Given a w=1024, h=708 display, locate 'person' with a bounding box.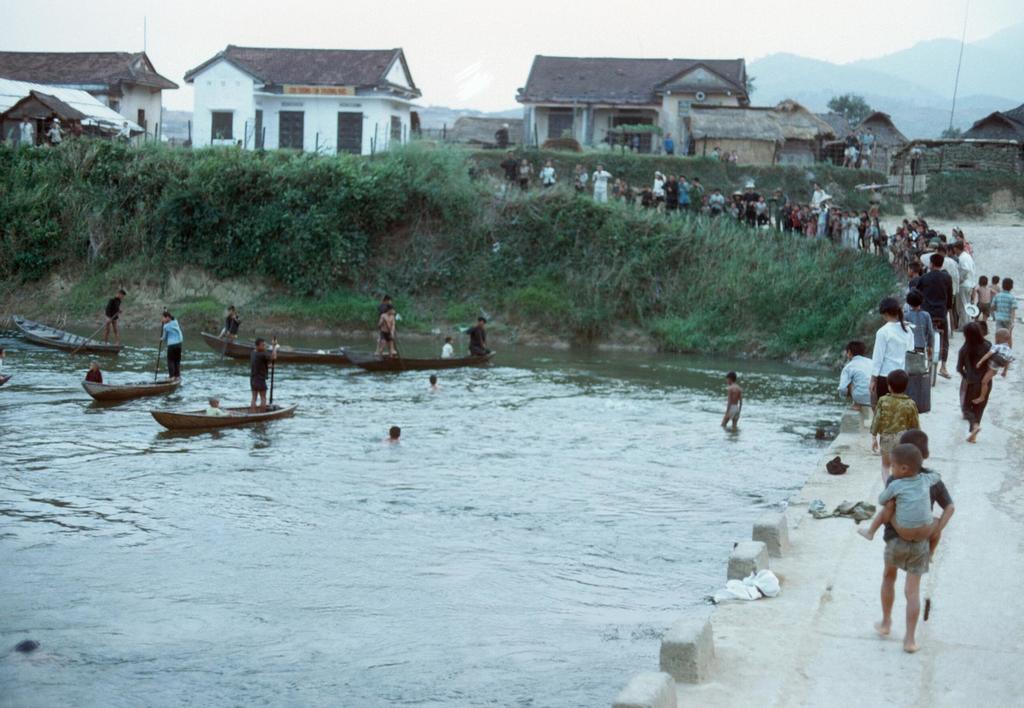
Located: 902 286 935 387.
